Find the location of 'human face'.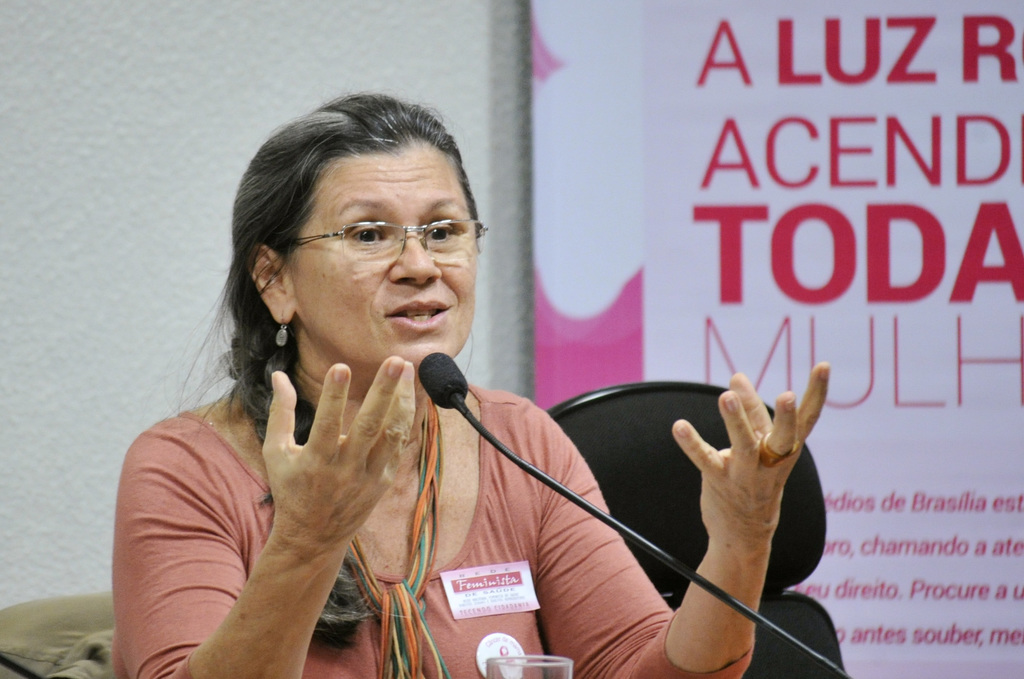
Location: Rect(291, 148, 483, 372).
